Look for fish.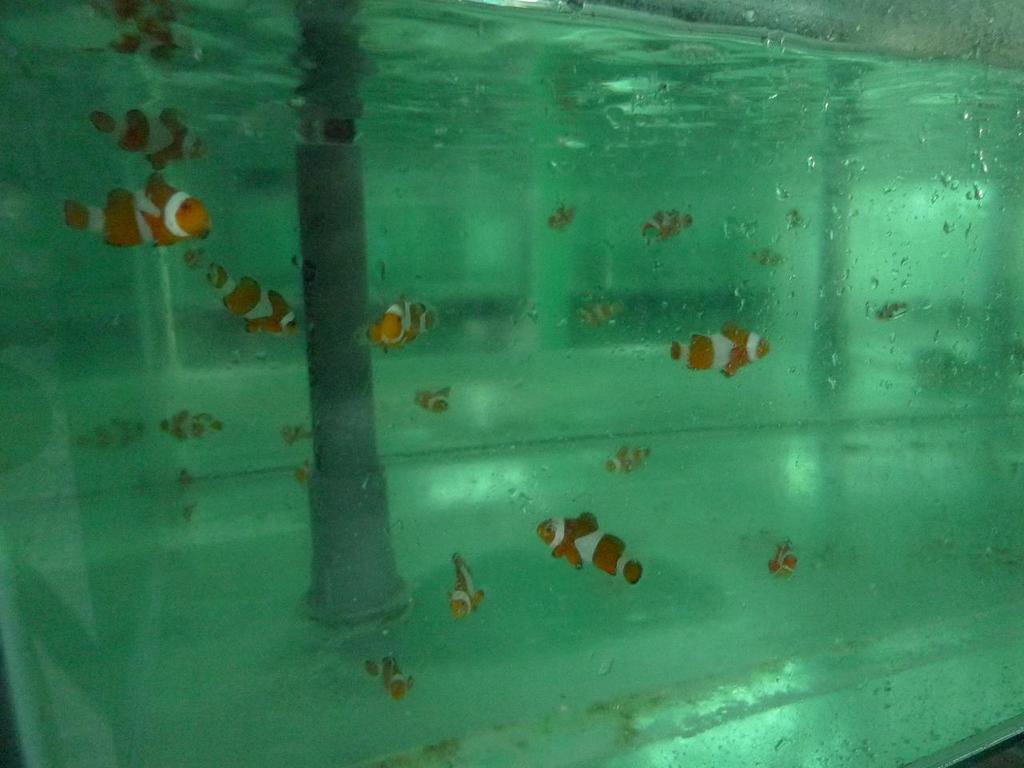
Found: <region>275, 421, 306, 445</region>.
